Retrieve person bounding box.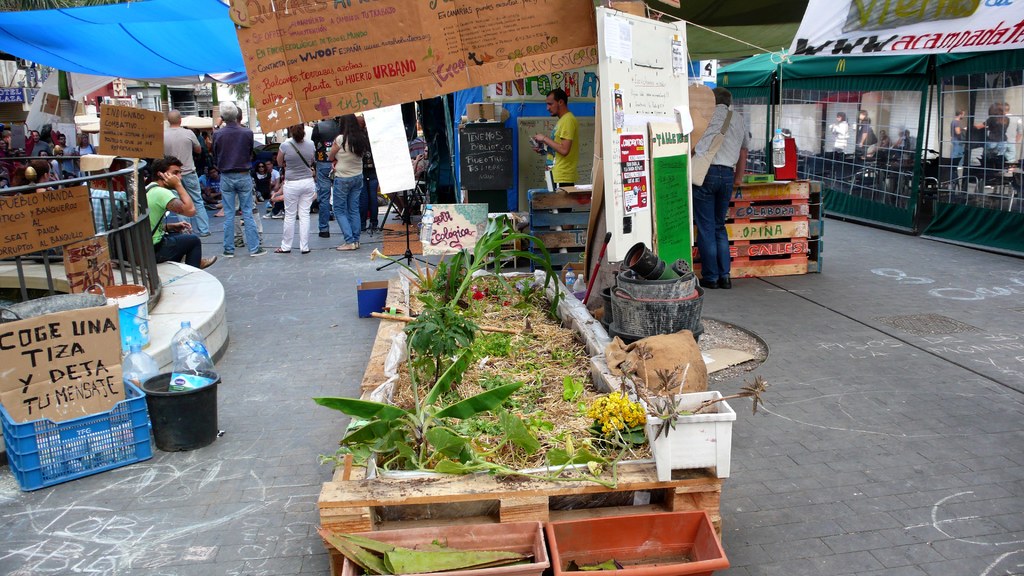
Bounding box: detection(136, 156, 222, 276).
